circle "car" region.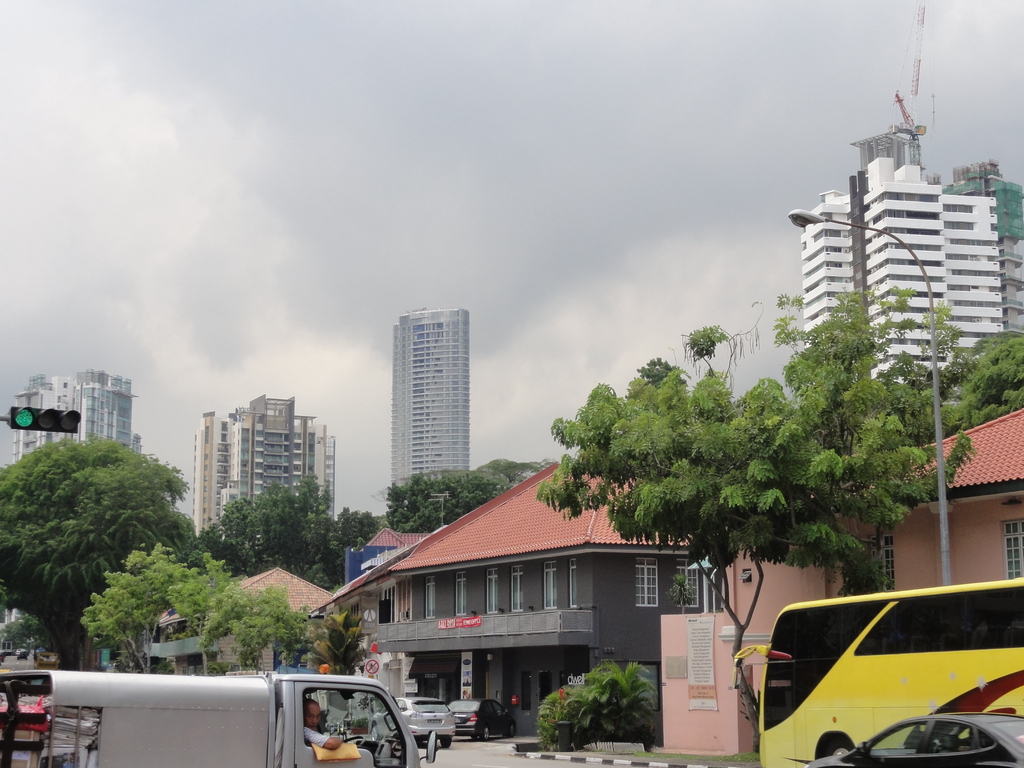
Region: Rect(371, 699, 458, 749).
